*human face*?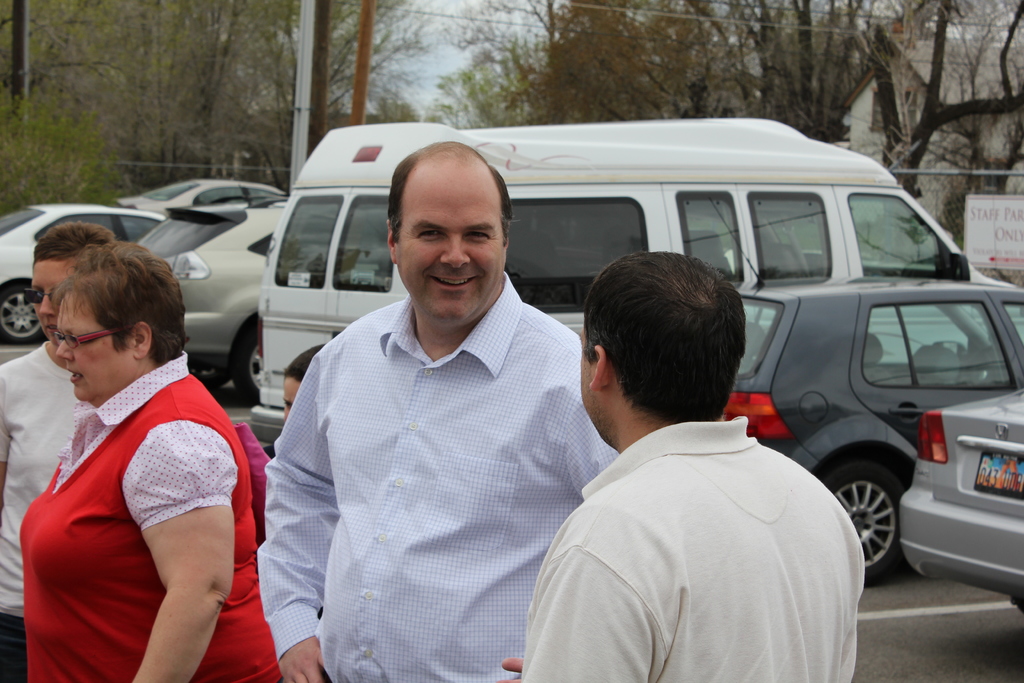
x1=34 y1=263 x2=84 y2=344
